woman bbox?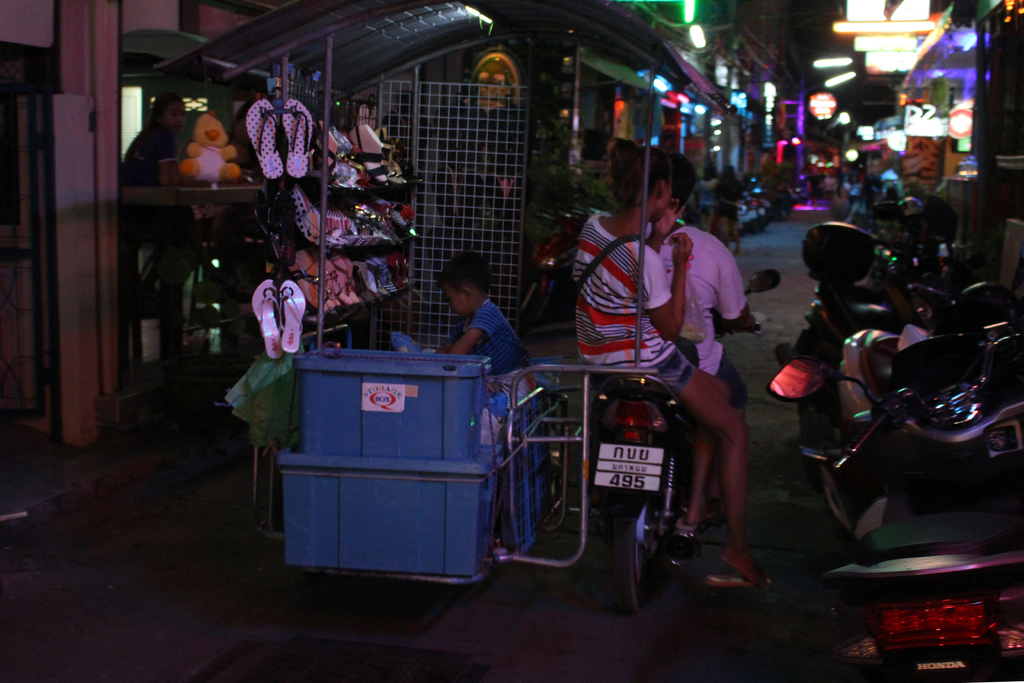
(568, 133, 771, 595)
